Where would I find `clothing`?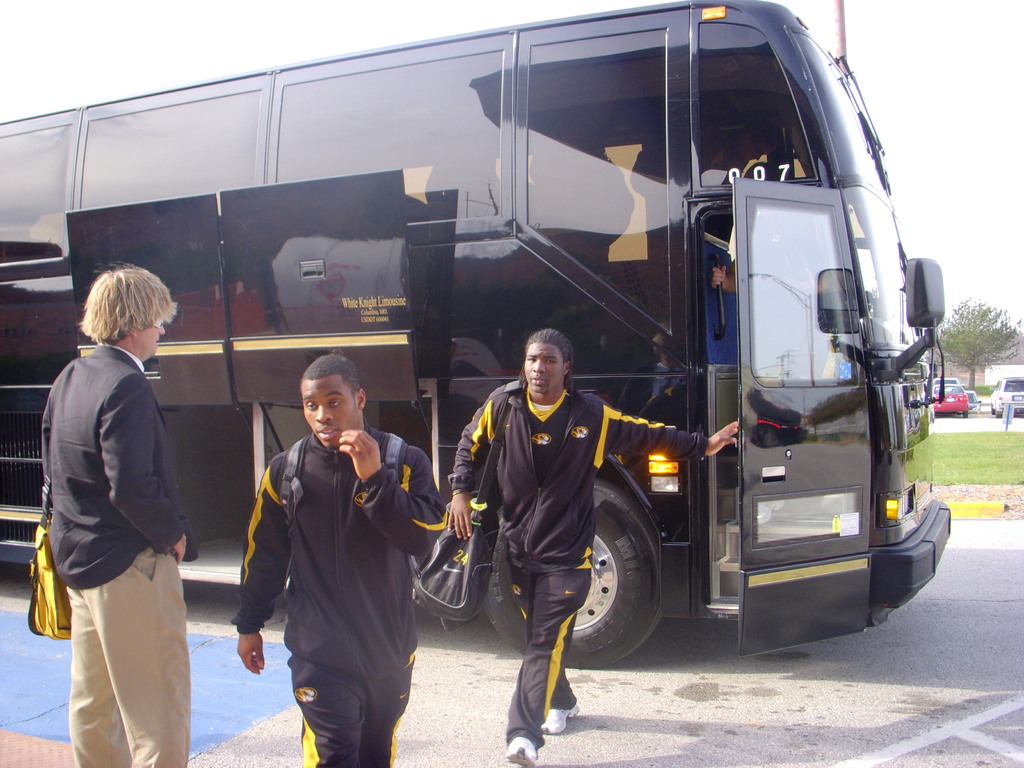
At 451 371 699 564.
